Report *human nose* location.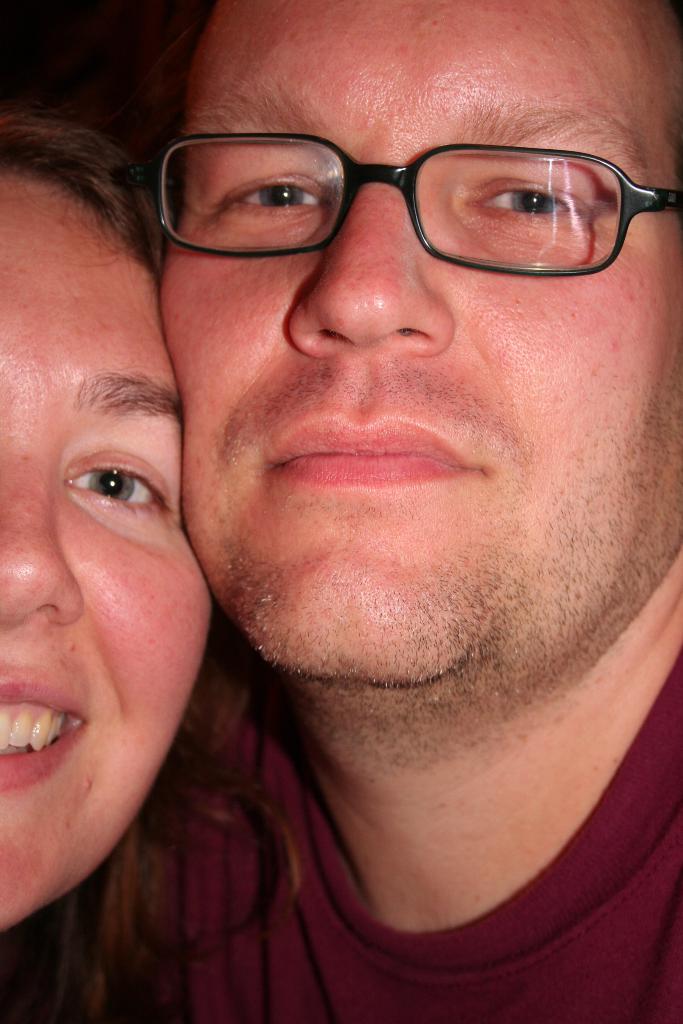
Report: x1=279, y1=161, x2=448, y2=349.
